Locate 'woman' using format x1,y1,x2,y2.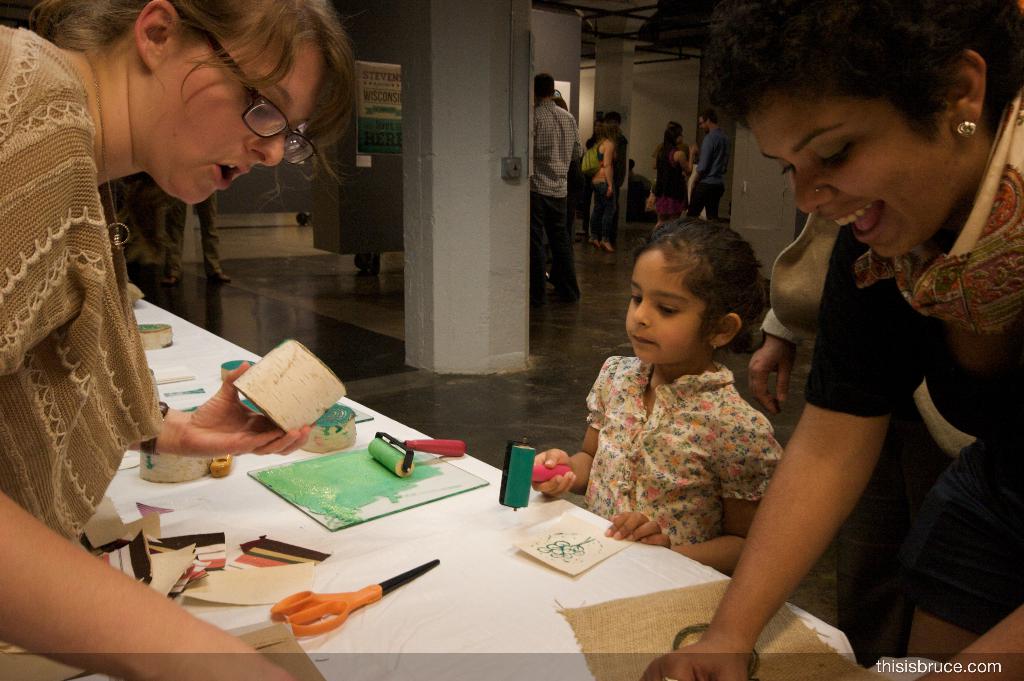
632,0,1023,680.
